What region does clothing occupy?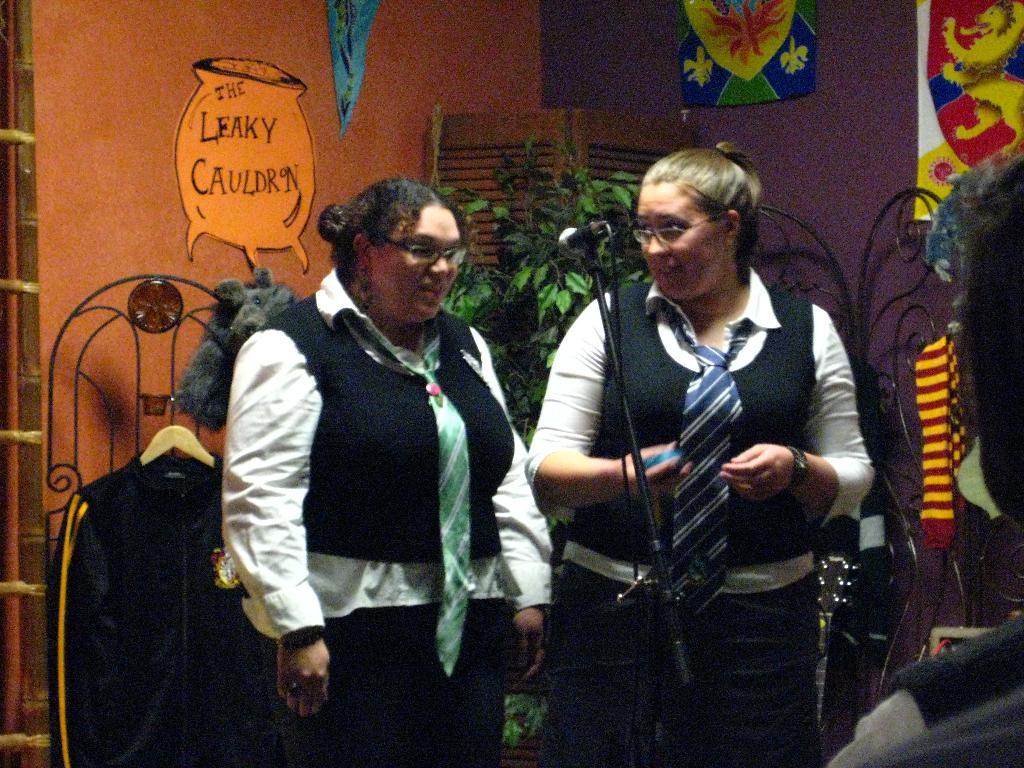
253:290:515:565.
